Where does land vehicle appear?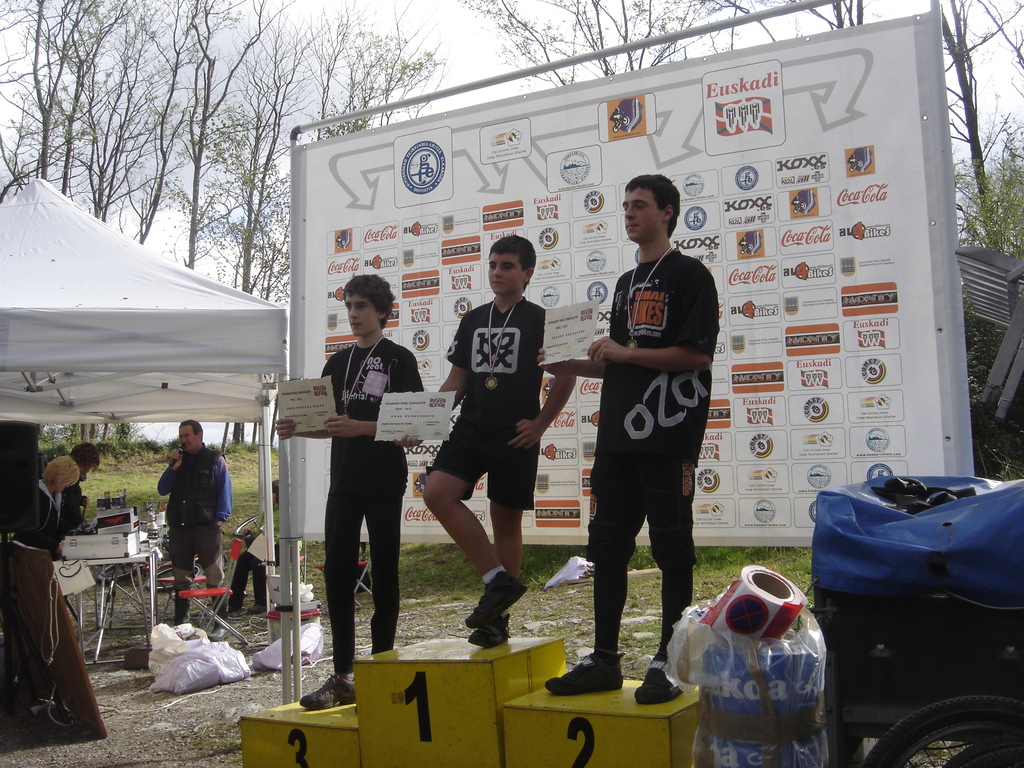
Appears at (804, 470, 1023, 764).
